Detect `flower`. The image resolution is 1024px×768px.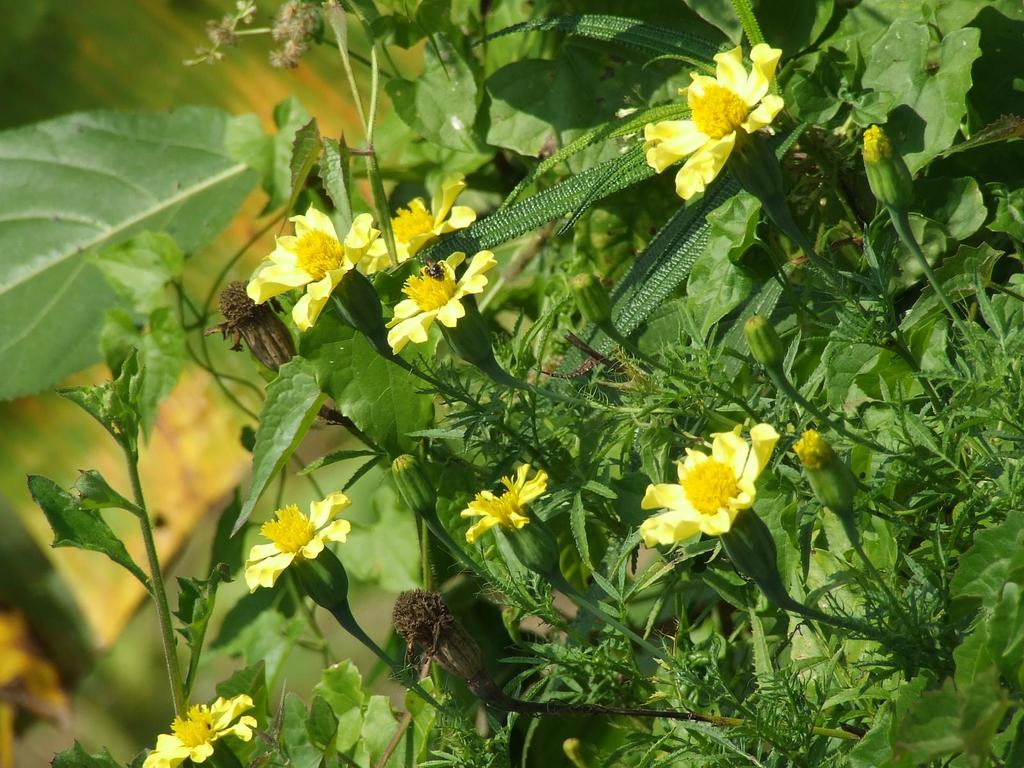
381,246,493,351.
